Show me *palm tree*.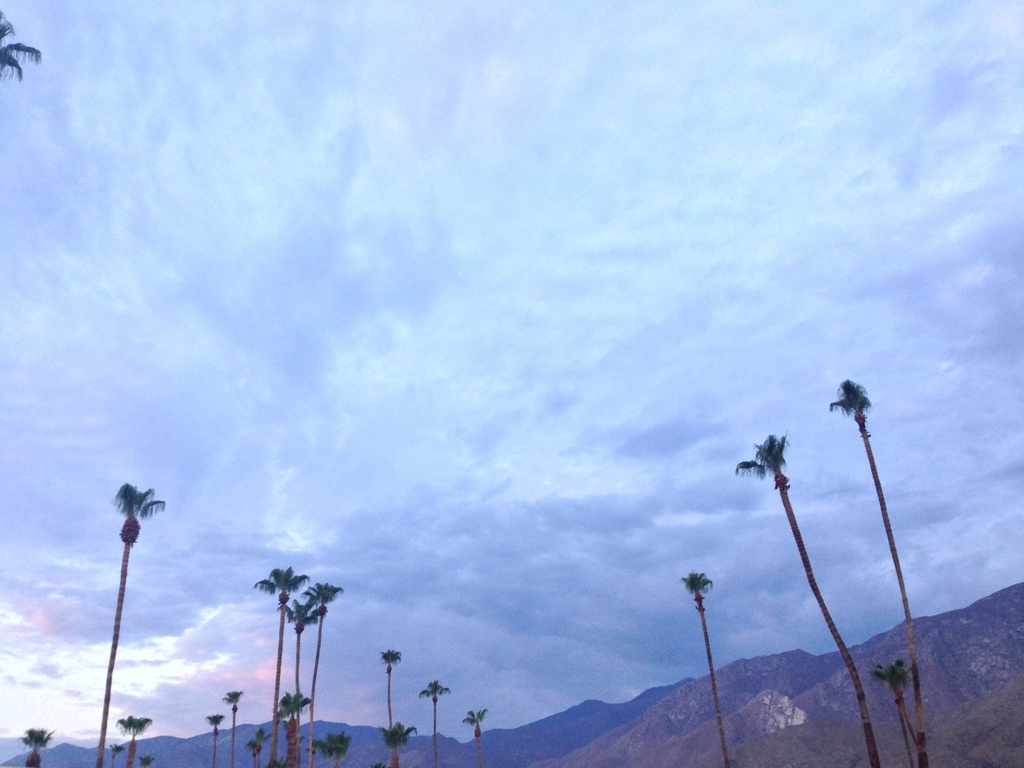
*palm tree* is here: 745,430,872,767.
